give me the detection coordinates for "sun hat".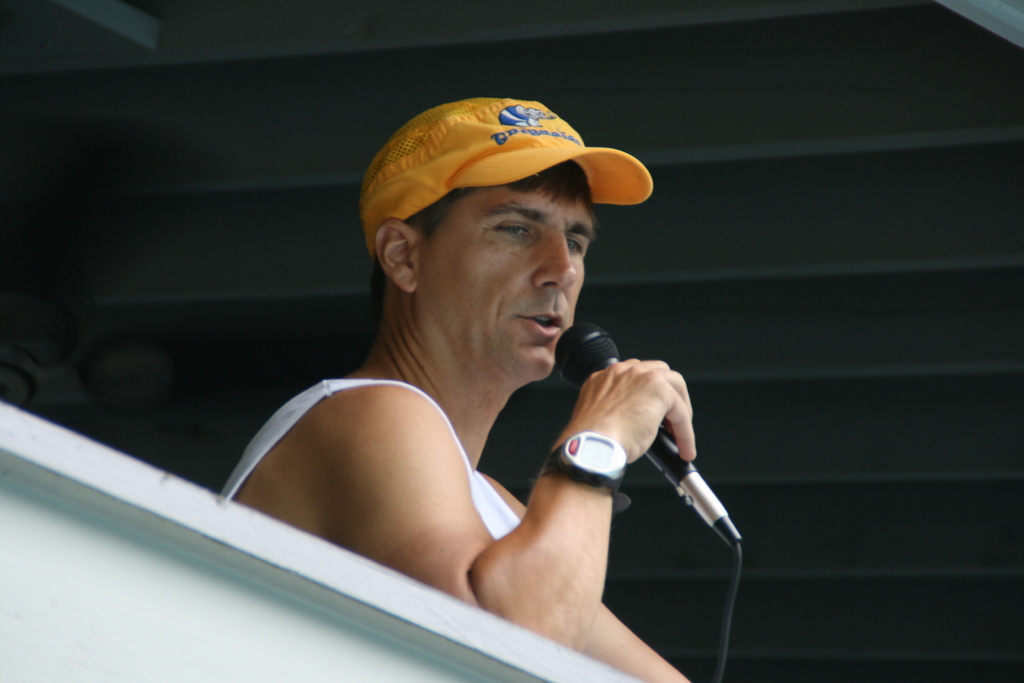
(358,94,657,245).
